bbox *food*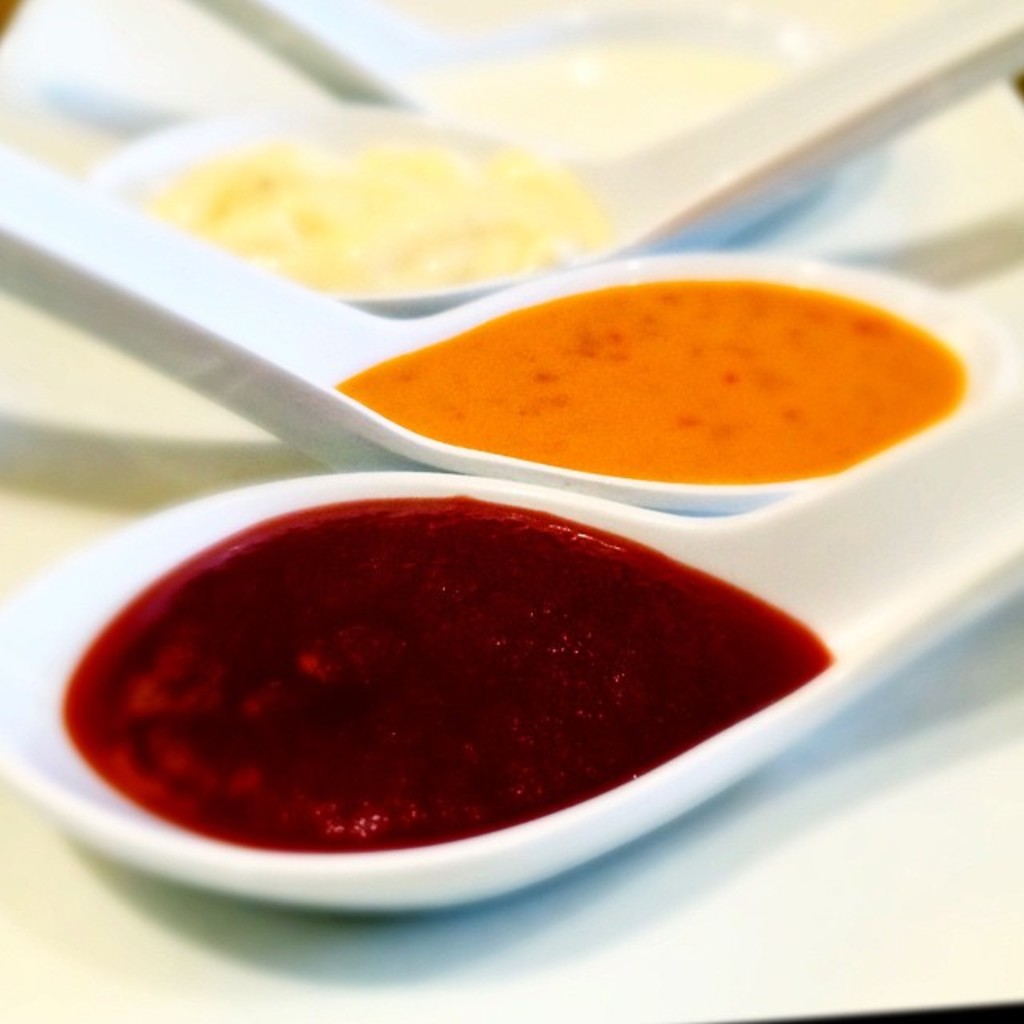
select_region(126, 133, 610, 306)
